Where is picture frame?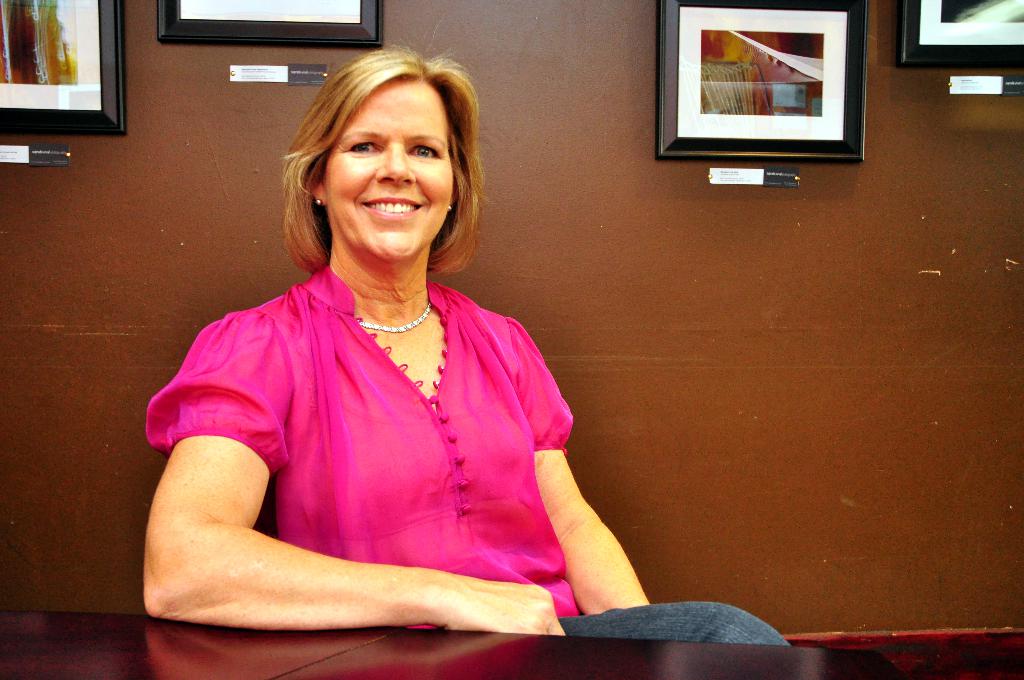
select_region(655, 0, 866, 165).
